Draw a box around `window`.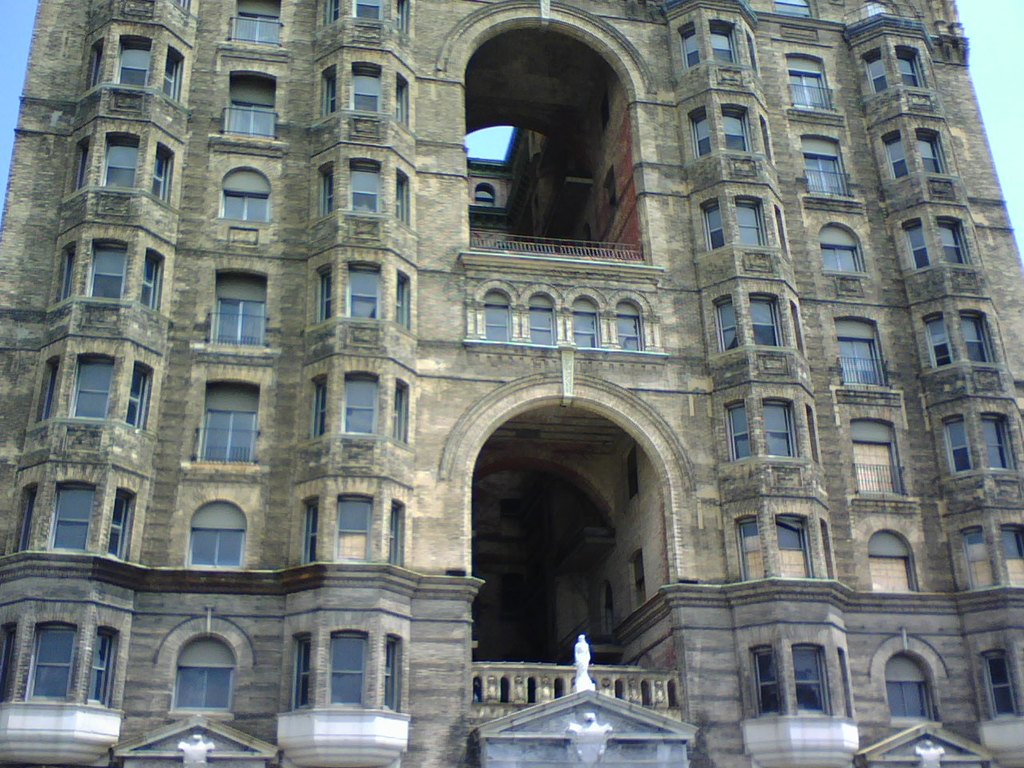
Rect(394, 0, 411, 30).
